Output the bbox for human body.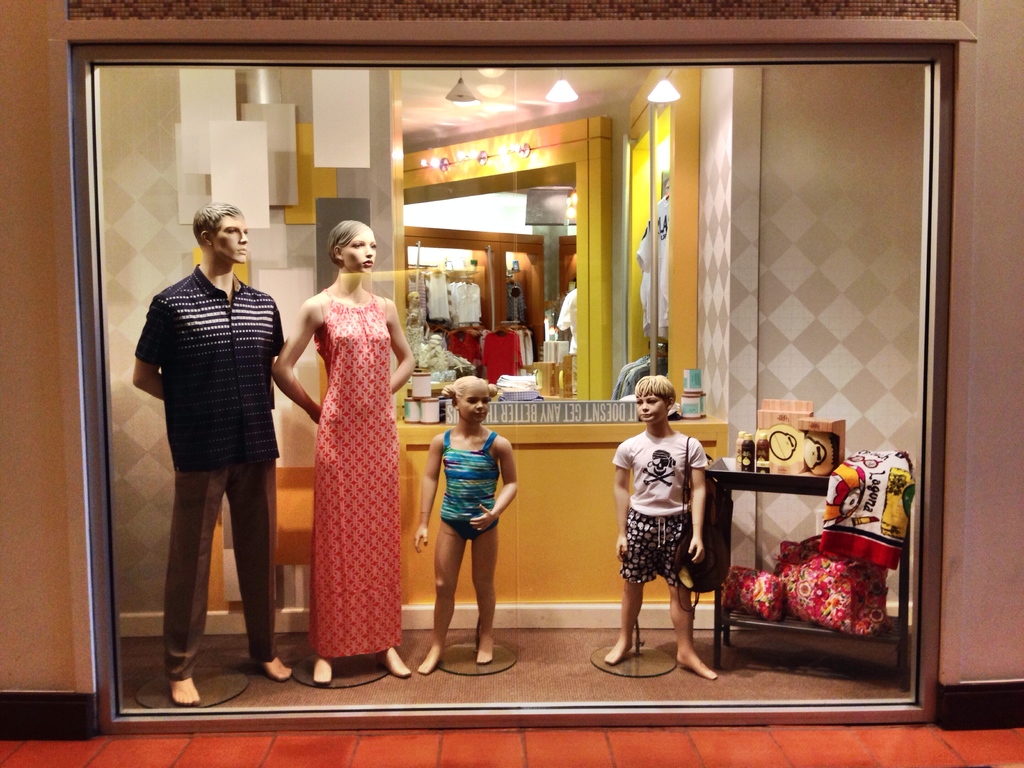
bbox=[136, 134, 278, 716].
